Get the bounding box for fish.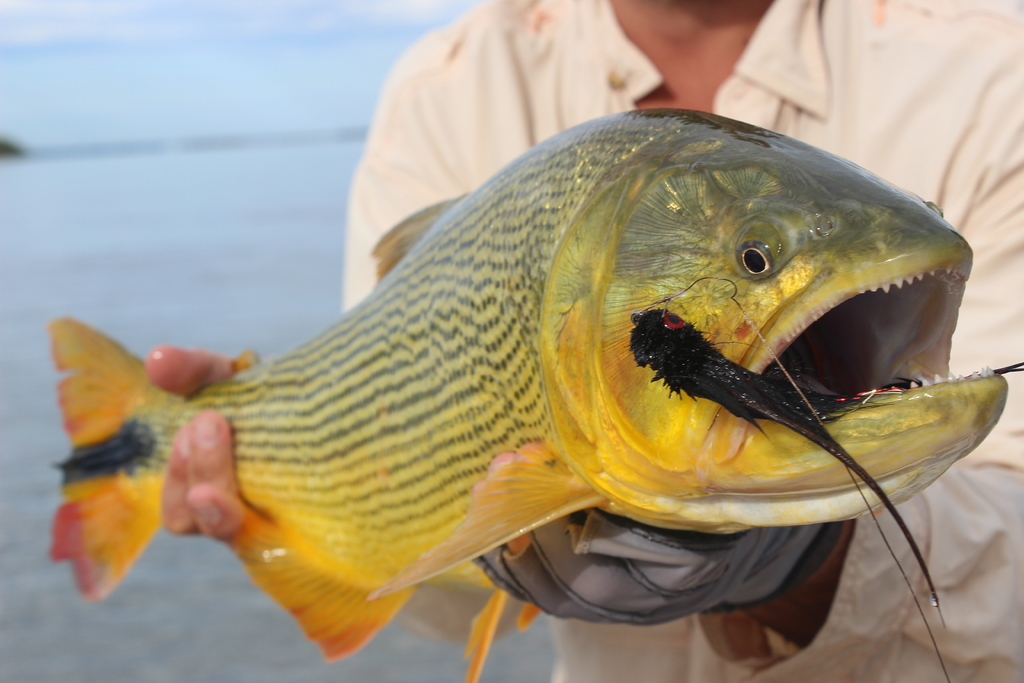
[60,135,968,657].
